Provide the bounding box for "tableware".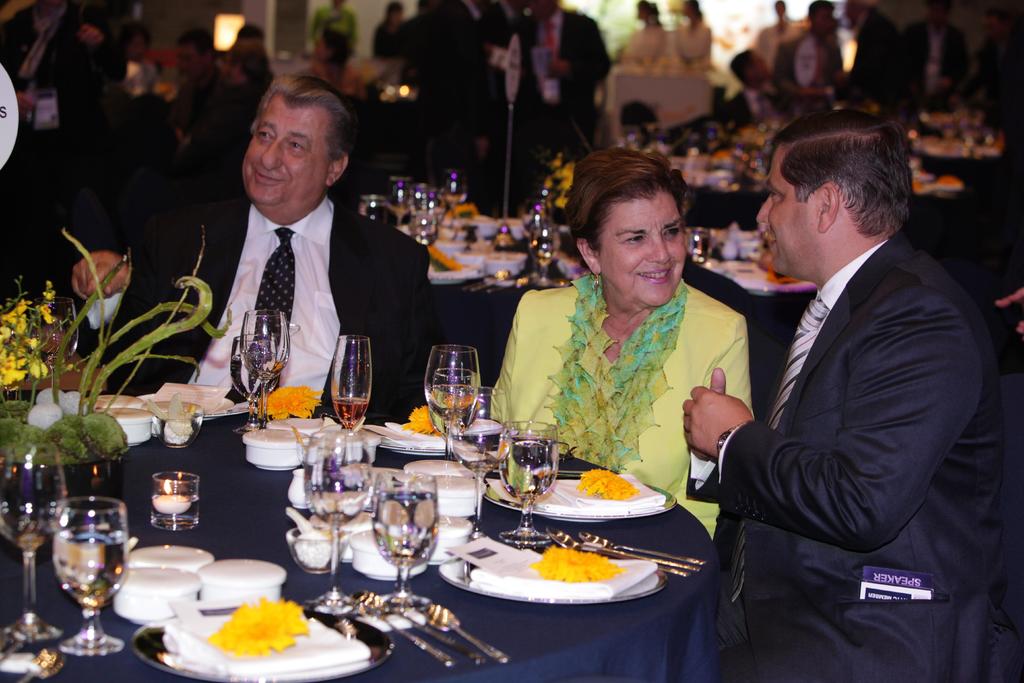
locate(424, 343, 483, 443).
